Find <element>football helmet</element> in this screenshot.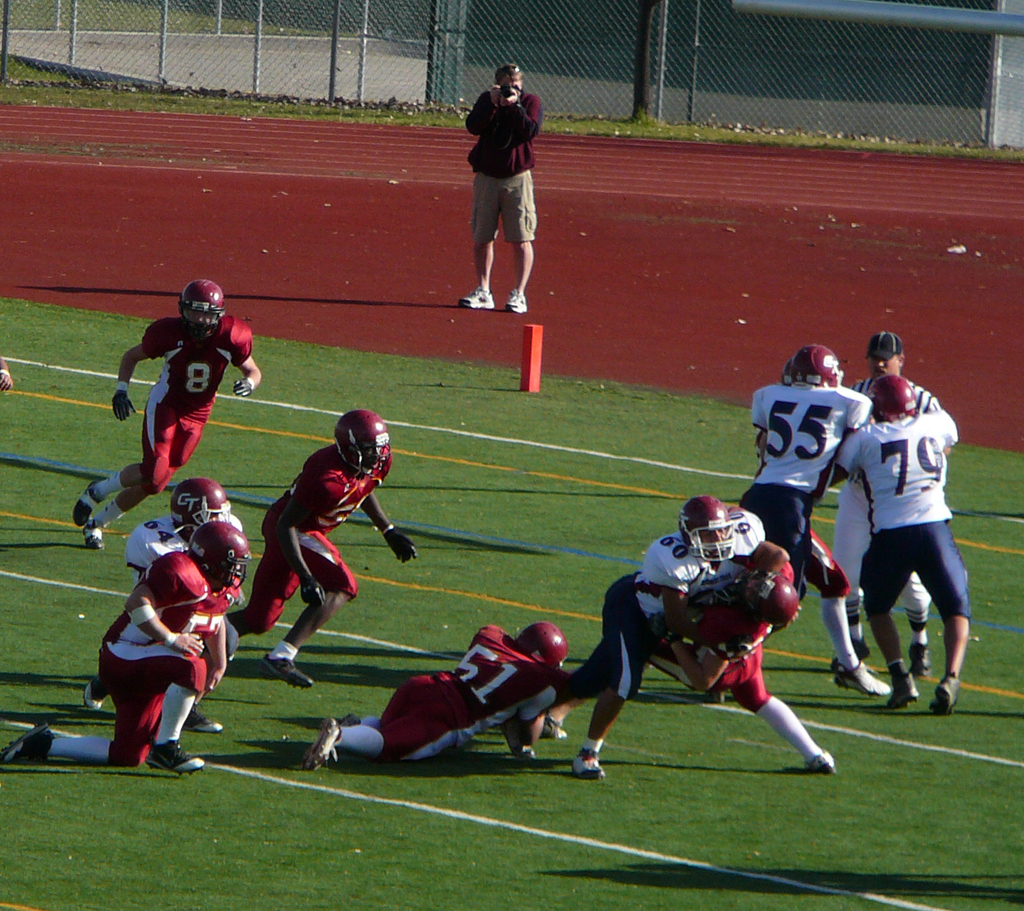
The bounding box for <element>football helmet</element> is pyautogui.locateOnScreen(170, 475, 227, 541).
